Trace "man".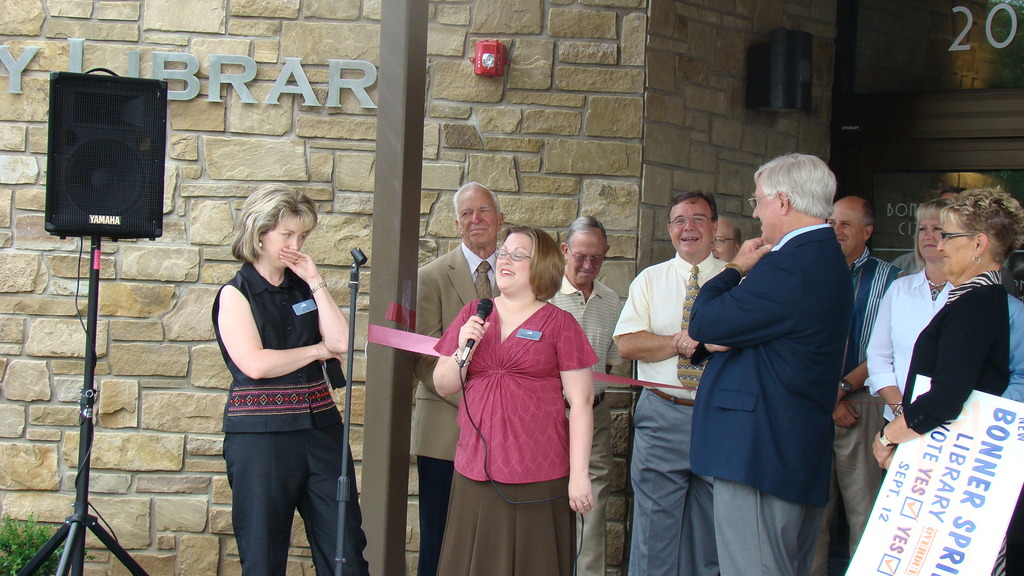
Traced to locate(824, 196, 906, 575).
